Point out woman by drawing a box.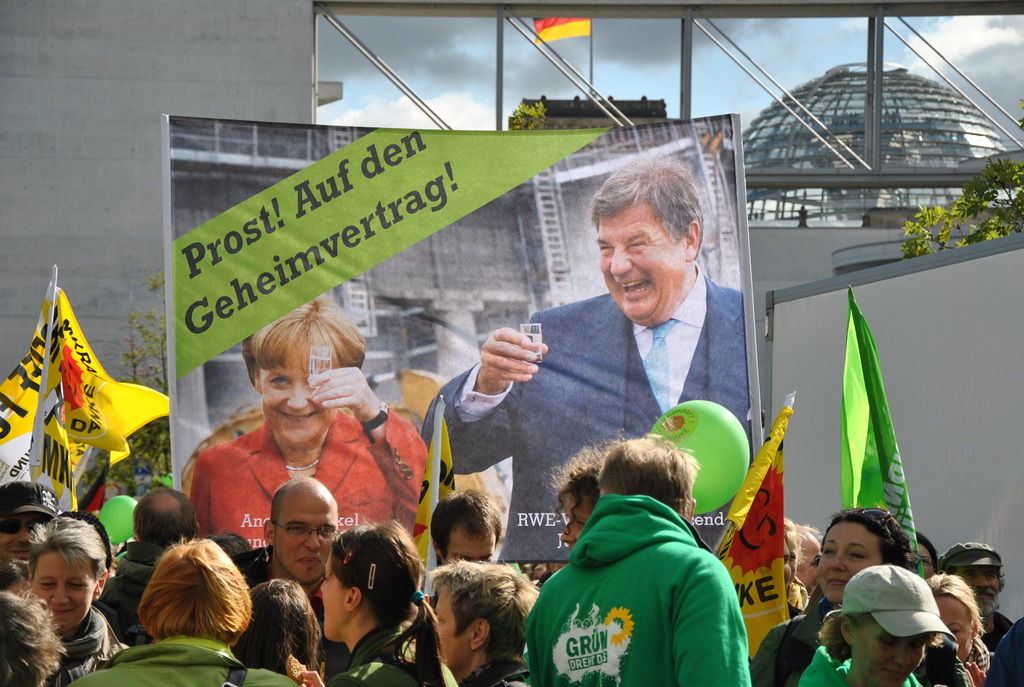
(x1=191, y1=295, x2=424, y2=547).
